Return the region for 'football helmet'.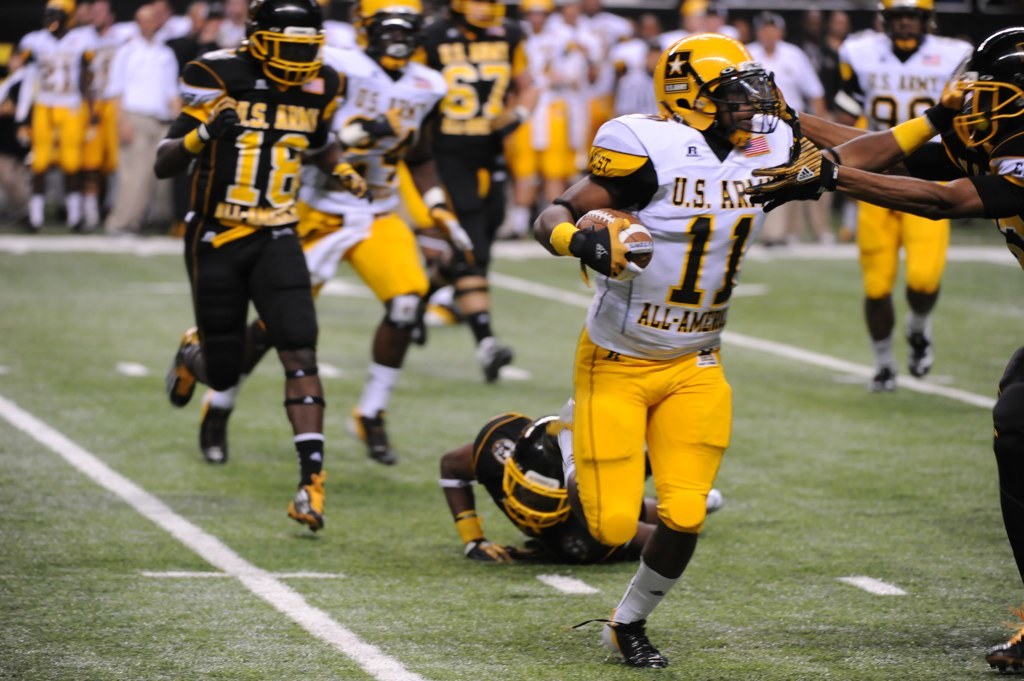
Rect(445, 0, 503, 30).
